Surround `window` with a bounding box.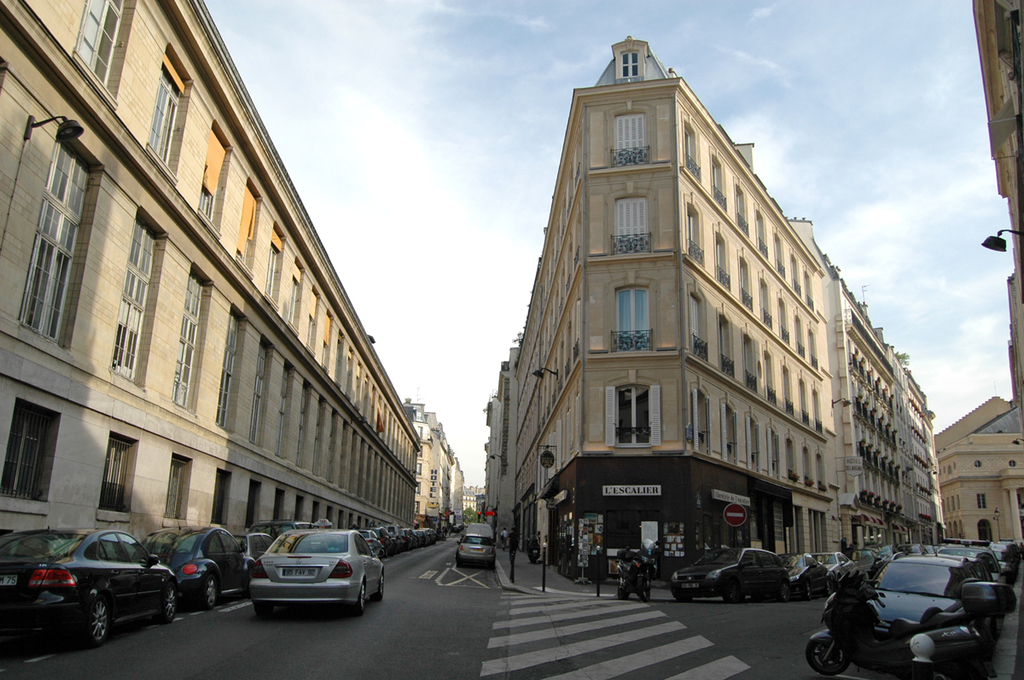
bbox=[608, 195, 653, 253].
